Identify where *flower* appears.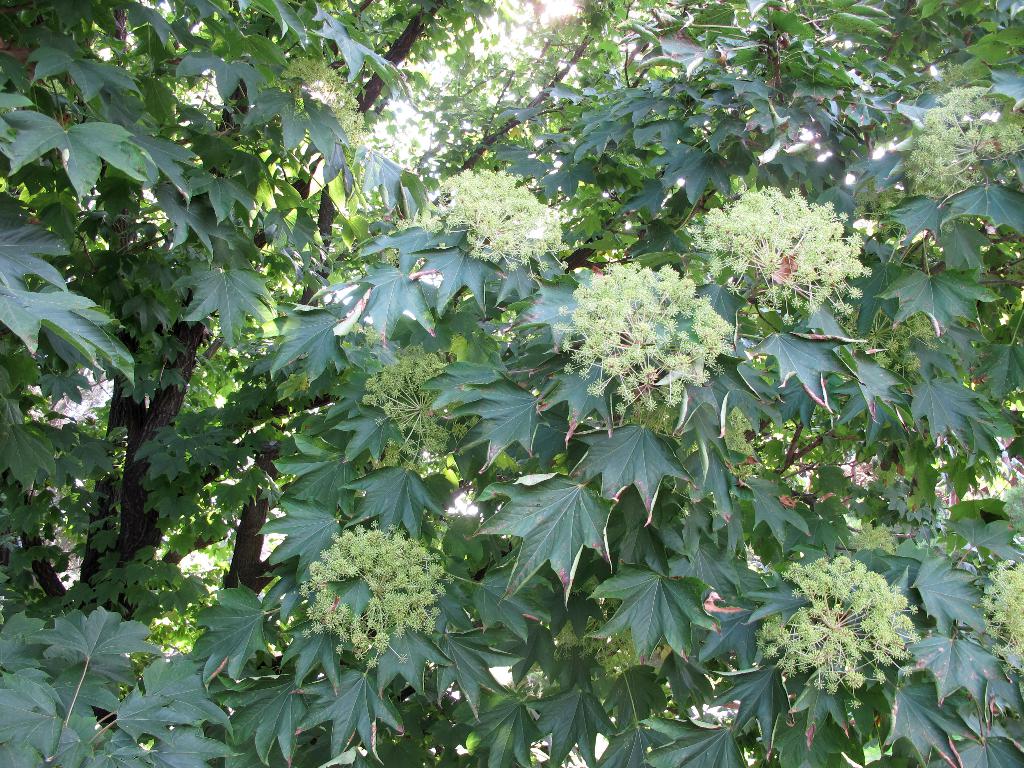
Appears at Rect(271, 49, 367, 150).
